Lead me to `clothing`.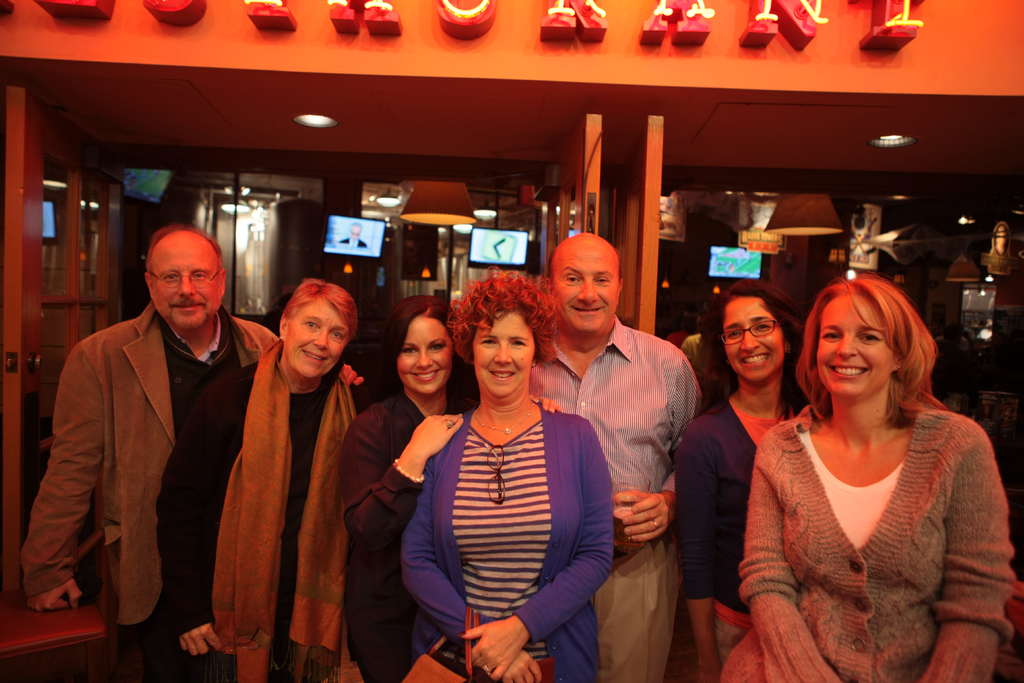
Lead to crop(392, 395, 617, 682).
